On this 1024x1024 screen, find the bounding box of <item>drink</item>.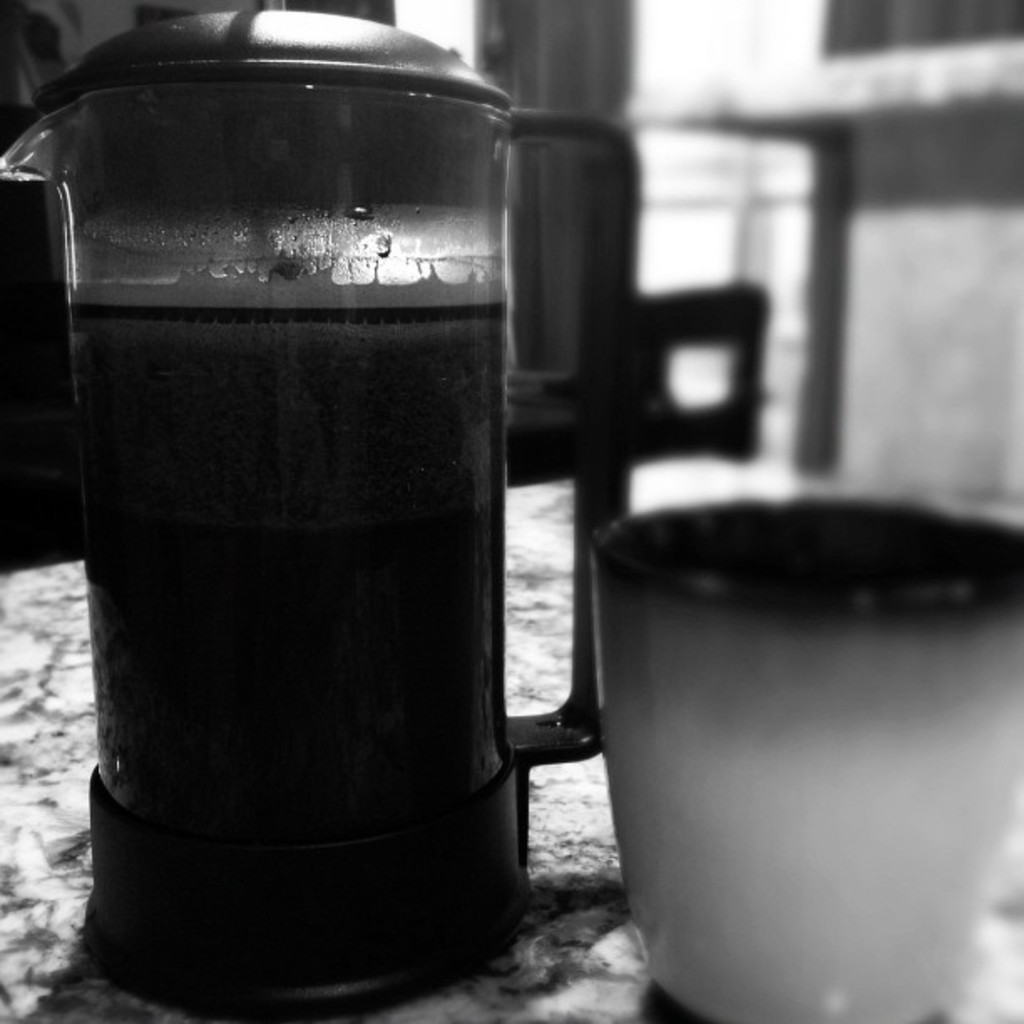
Bounding box: {"x1": 69, "y1": 286, "x2": 505, "y2": 832}.
